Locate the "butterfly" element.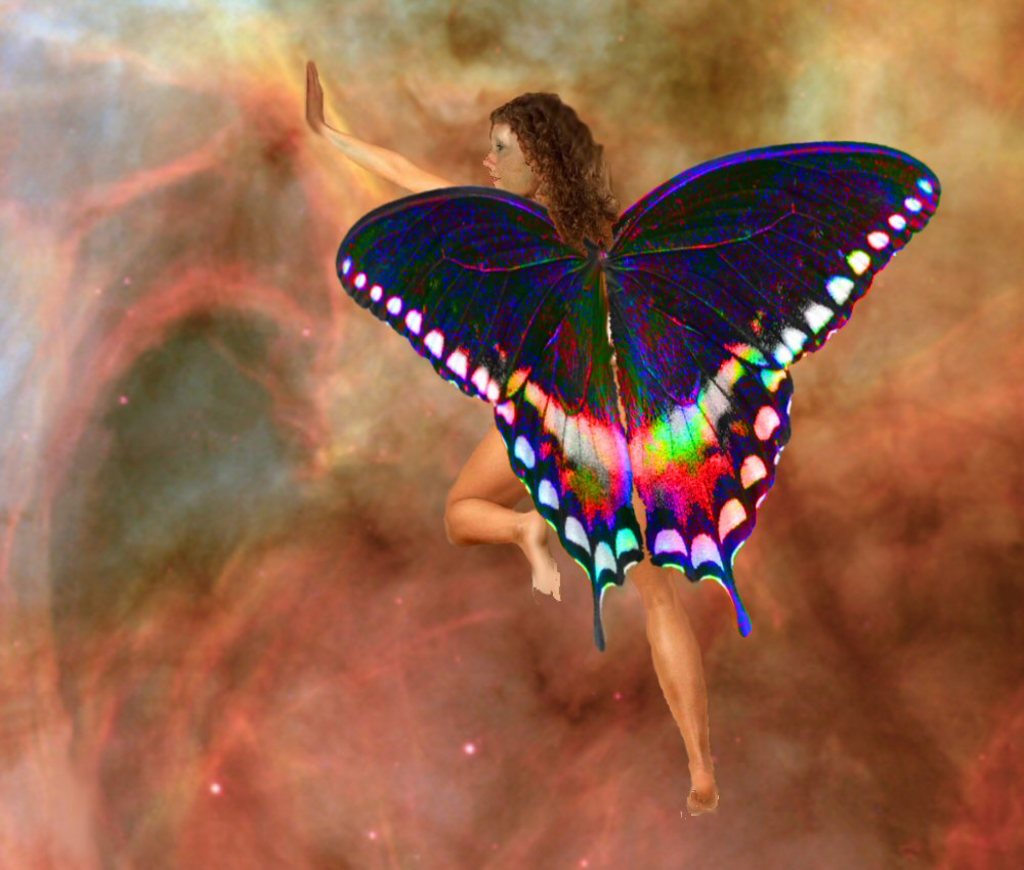
Element bbox: (left=314, top=89, right=942, bottom=714).
